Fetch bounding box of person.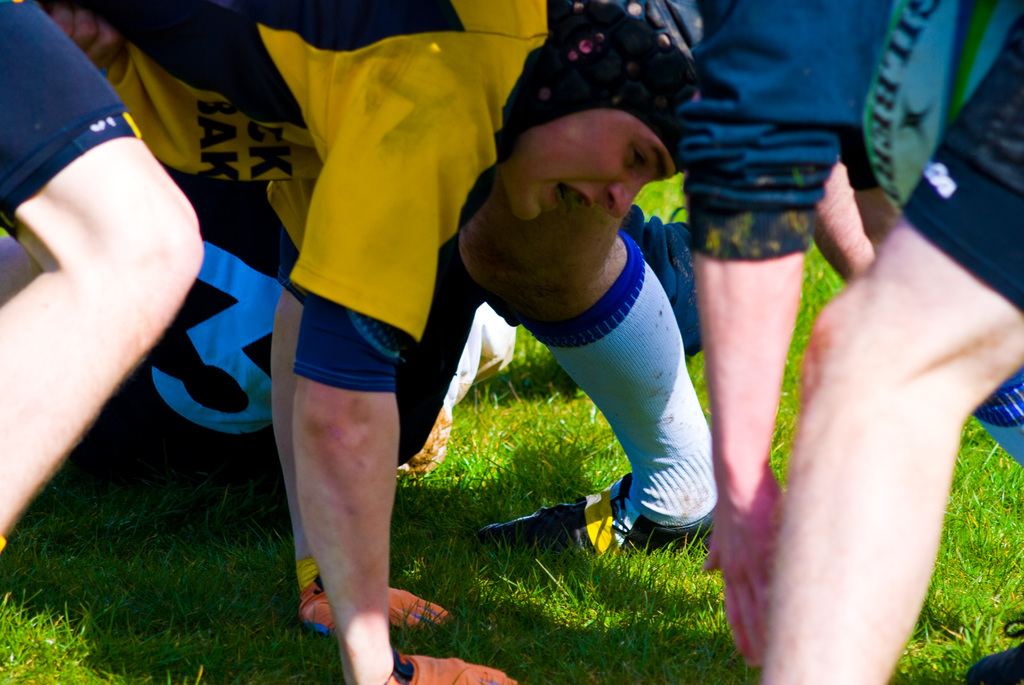
Bbox: detection(680, 0, 1023, 684).
